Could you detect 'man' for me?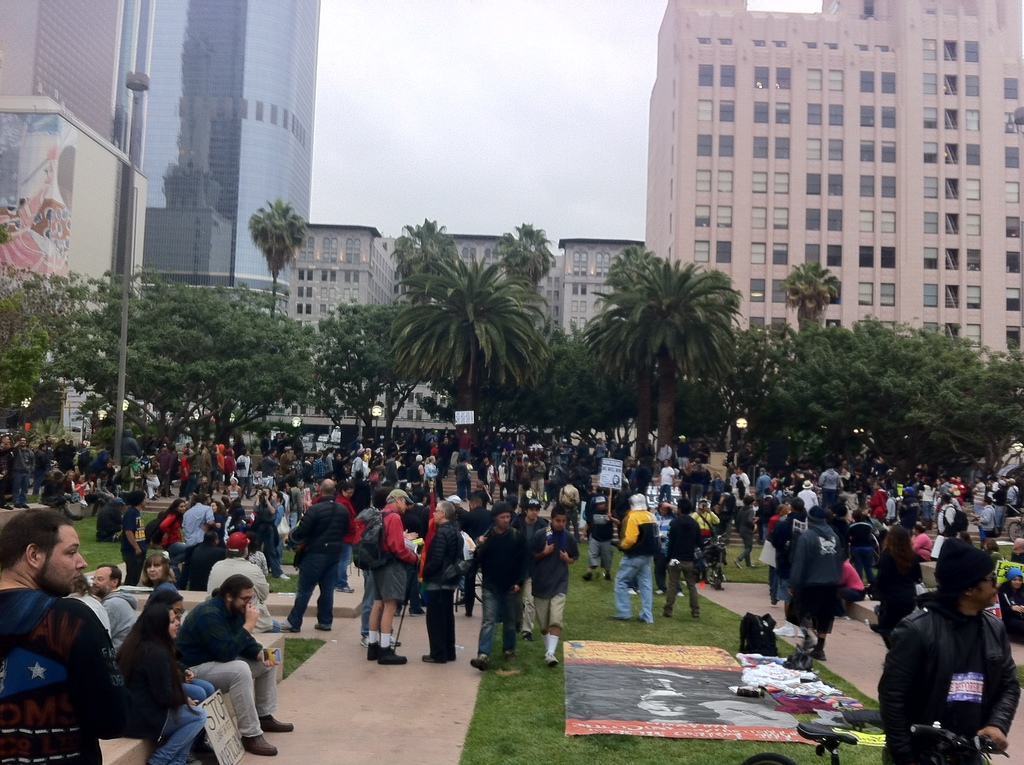
Detection result: {"x1": 612, "y1": 488, "x2": 660, "y2": 621}.
